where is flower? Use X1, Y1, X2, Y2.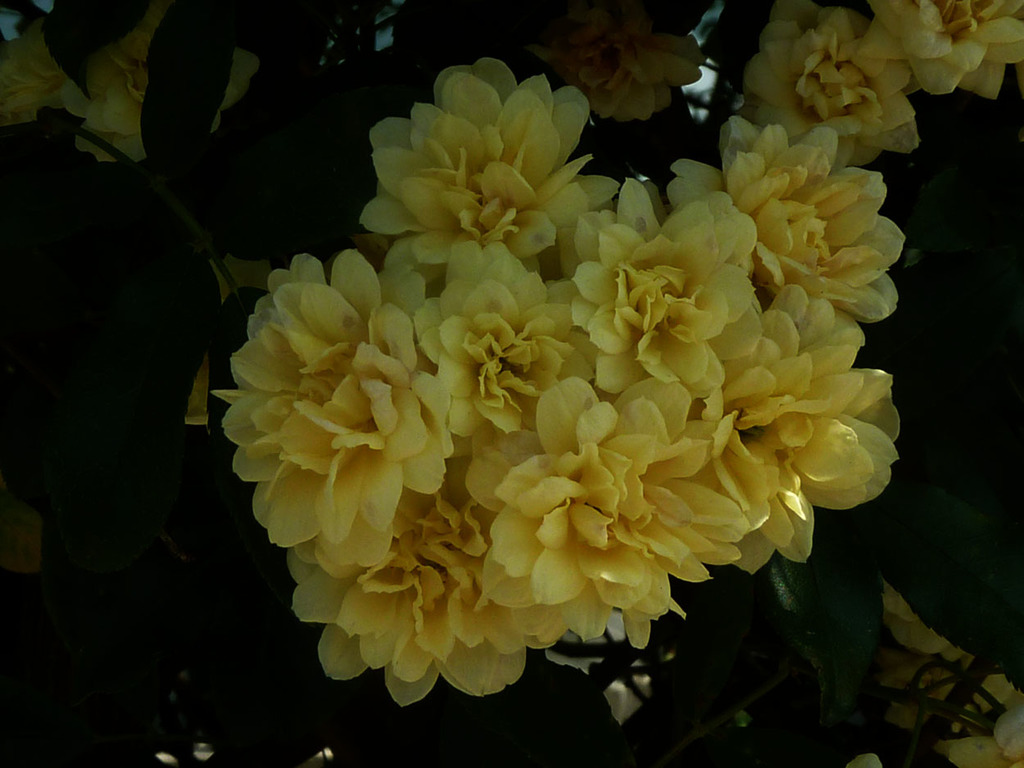
504, 4, 712, 133.
